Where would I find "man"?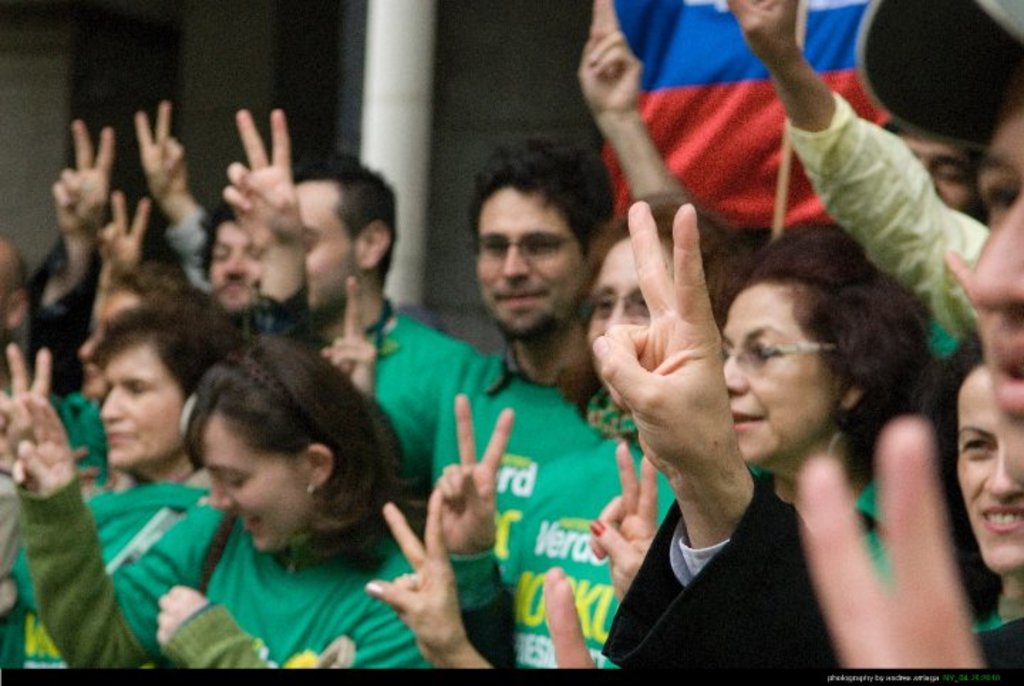
At rect(294, 147, 479, 480).
